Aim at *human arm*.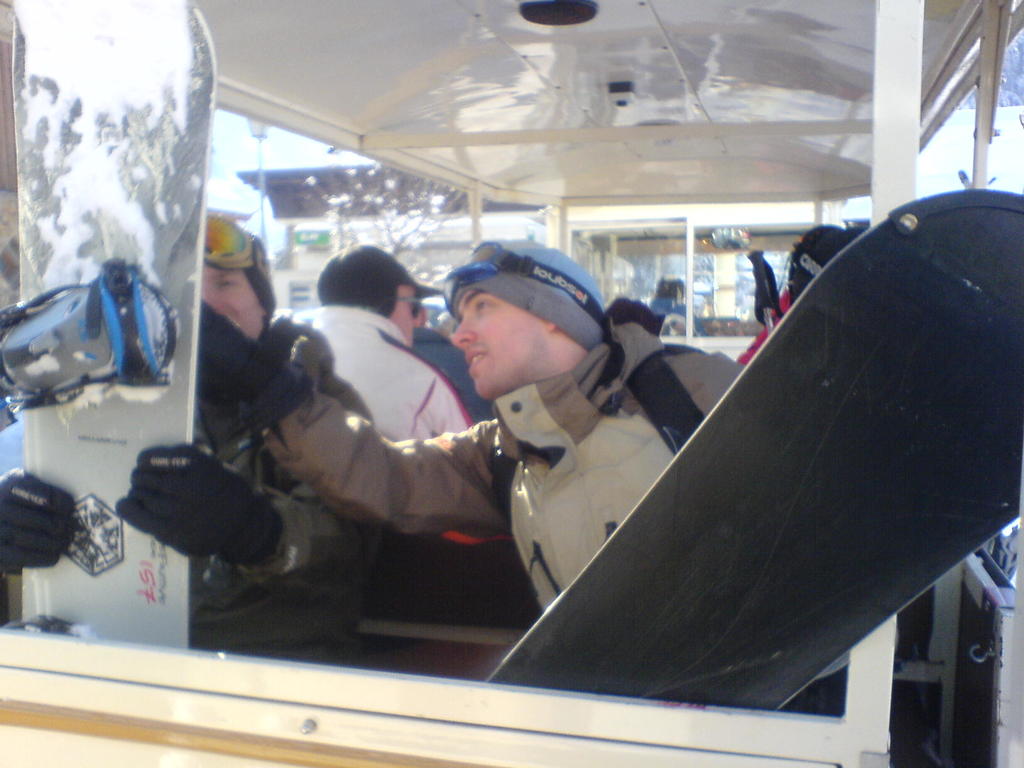
Aimed at x1=691, y1=346, x2=771, y2=445.
